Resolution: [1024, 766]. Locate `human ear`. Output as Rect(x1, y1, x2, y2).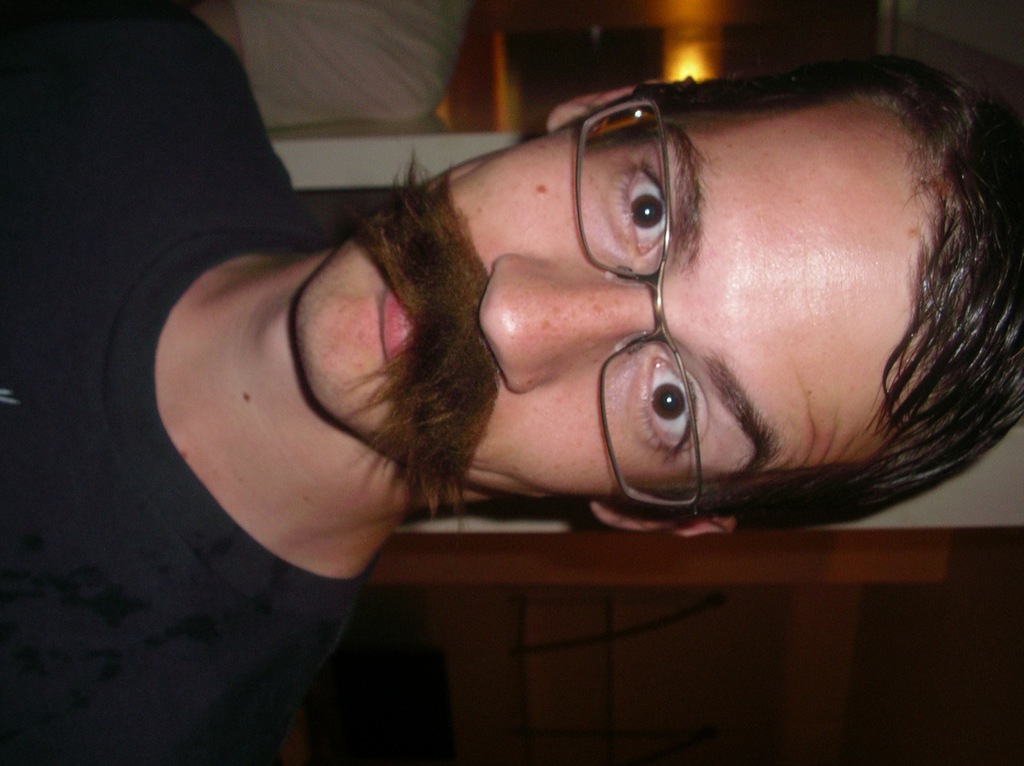
Rect(588, 501, 732, 537).
